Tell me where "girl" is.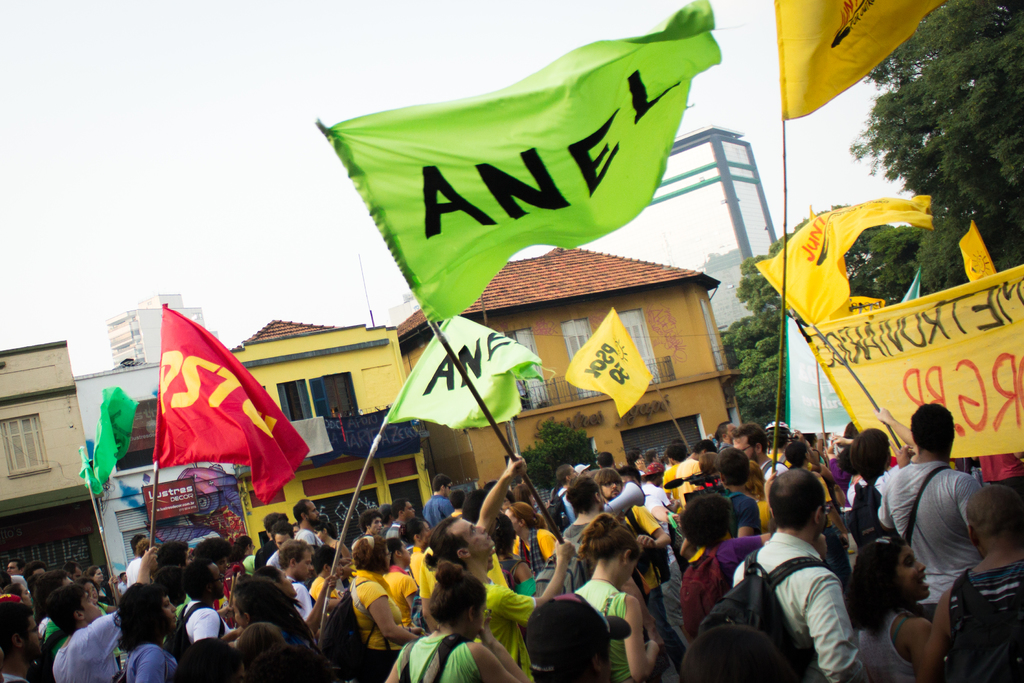
"girl" is at box=[568, 511, 666, 682].
